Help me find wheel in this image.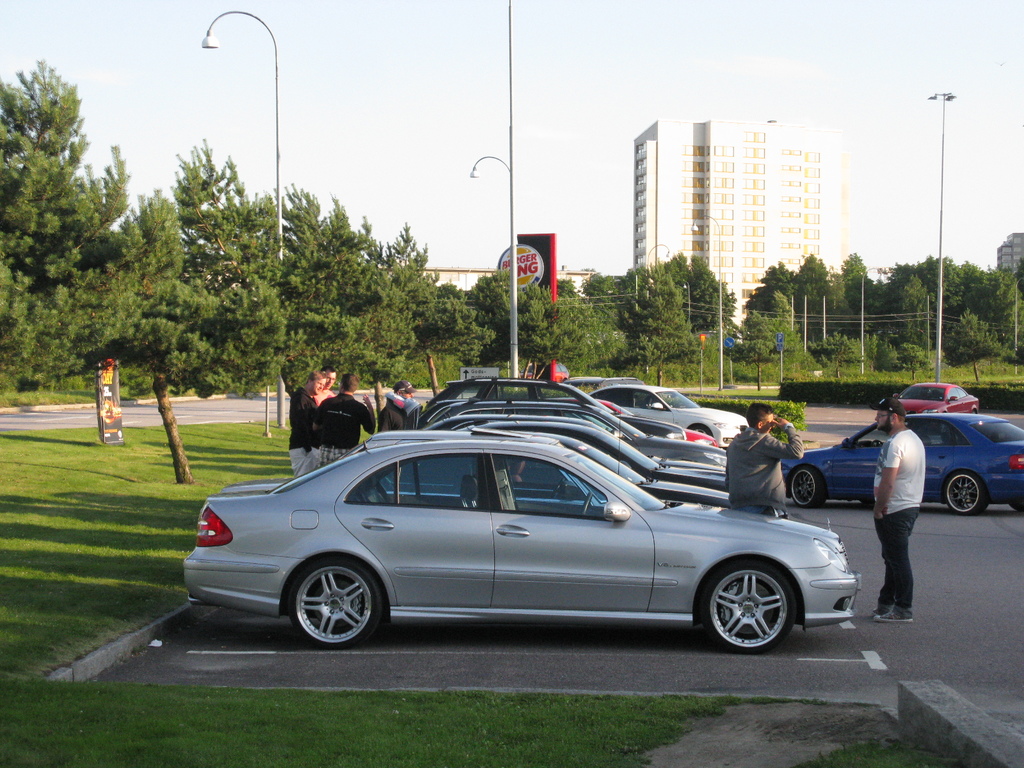
Found it: box(582, 490, 596, 514).
